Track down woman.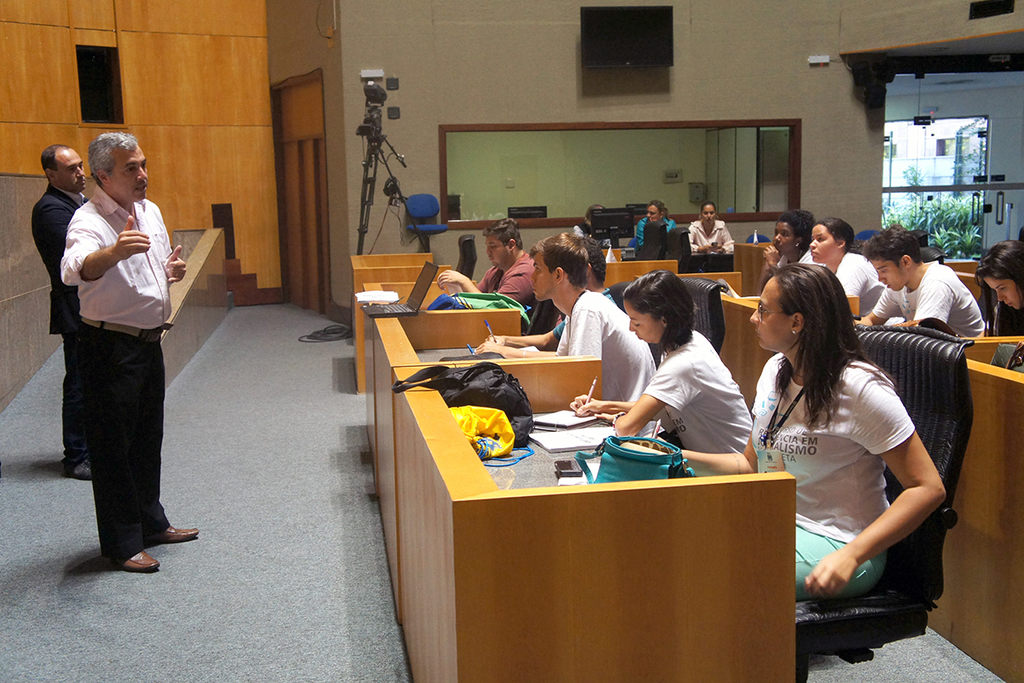
Tracked to (706,268,943,592).
